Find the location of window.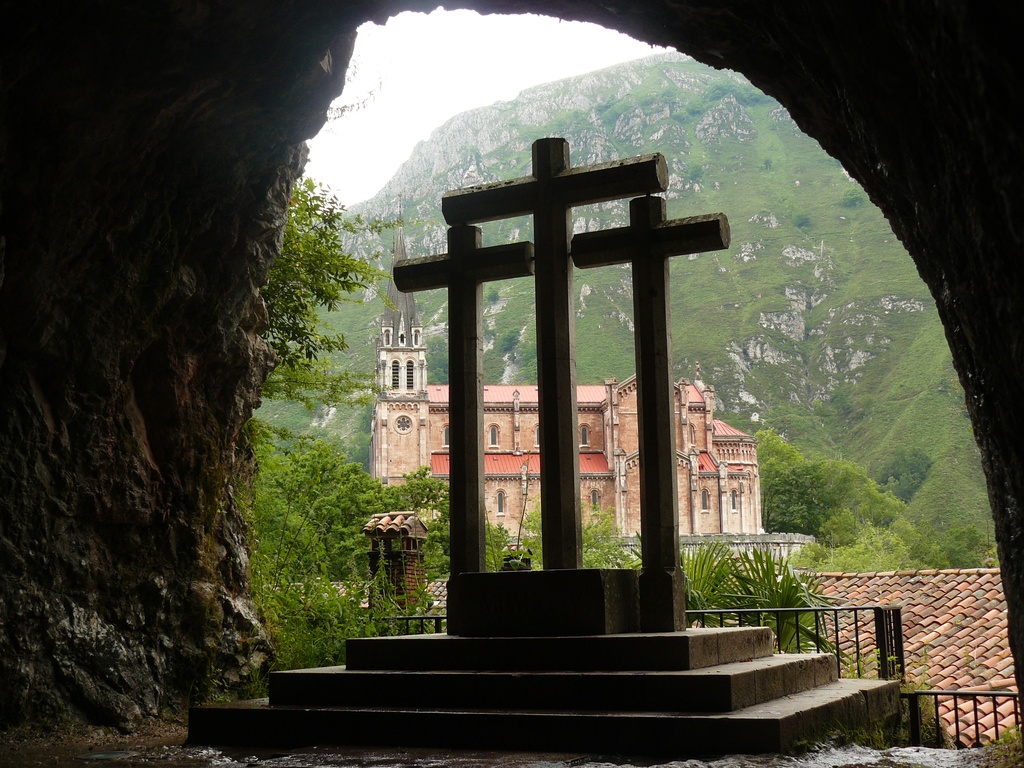
Location: <region>731, 484, 737, 511</region>.
